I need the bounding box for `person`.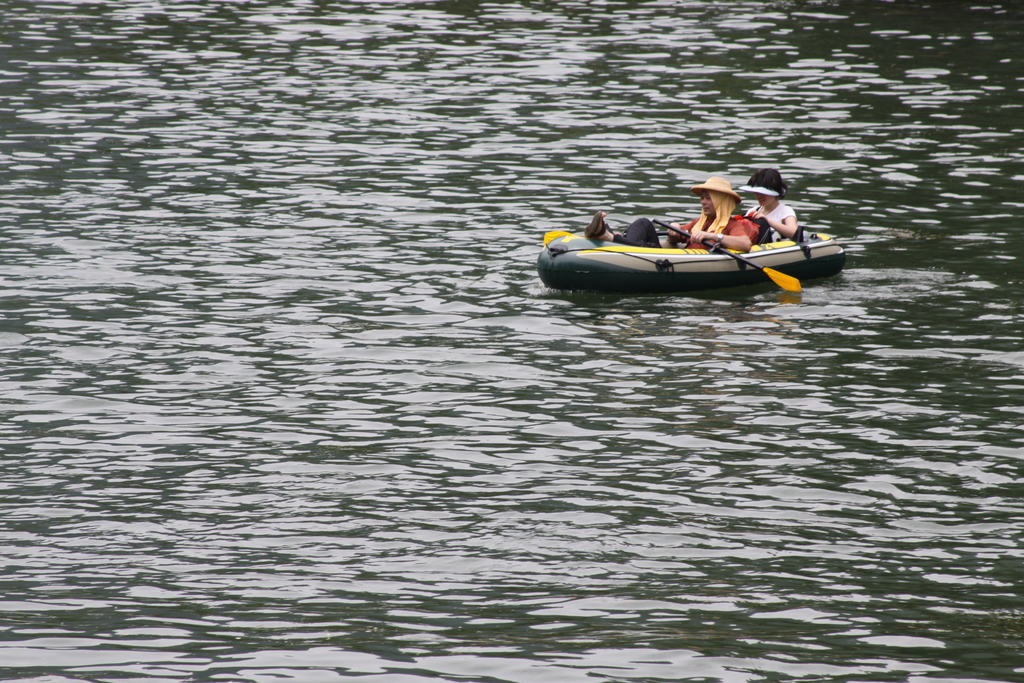
Here it is: [587,172,755,251].
